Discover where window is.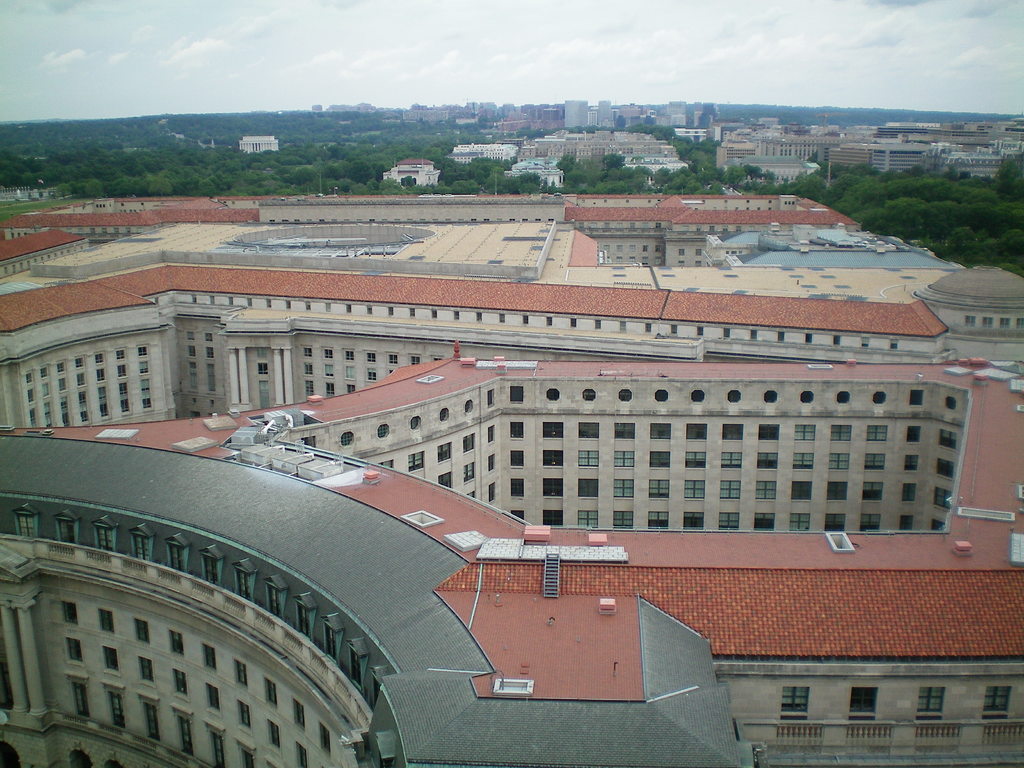
Discovered at BBox(543, 421, 563, 438).
